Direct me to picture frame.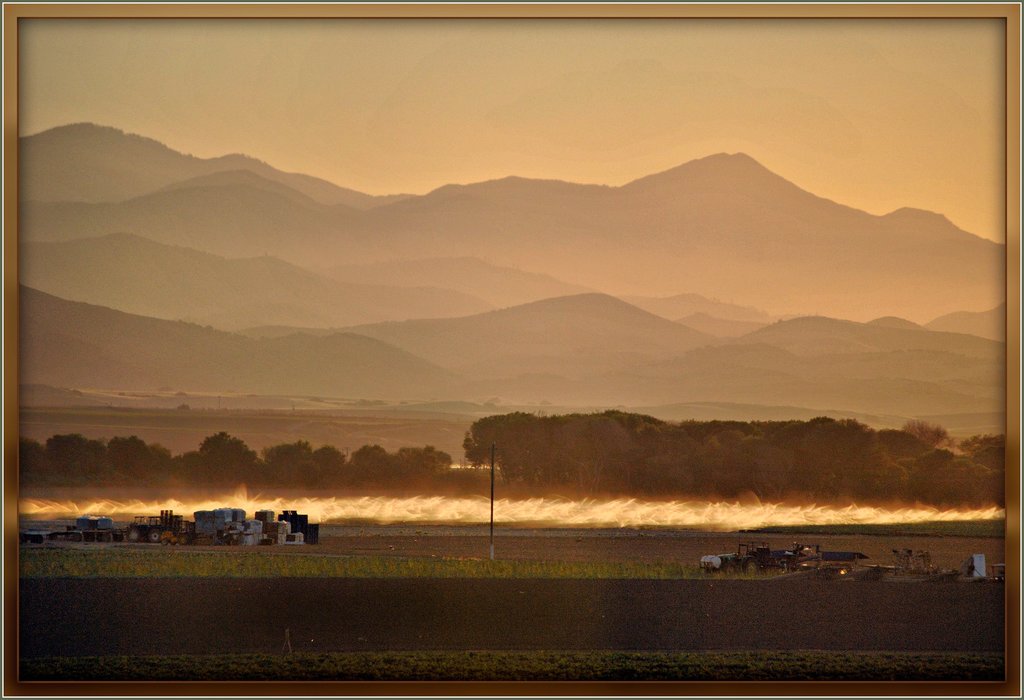
Direction: x1=0 y1=0 x2=1023 y2=671.
